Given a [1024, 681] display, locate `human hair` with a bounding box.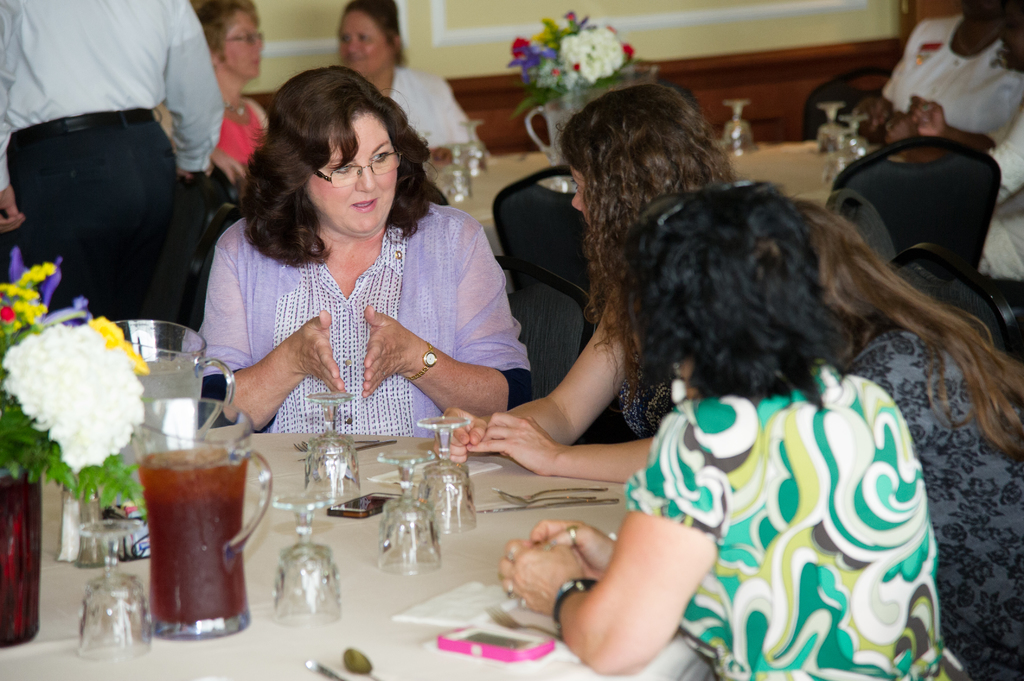
Located: box=[552, 86, 760, 344].
